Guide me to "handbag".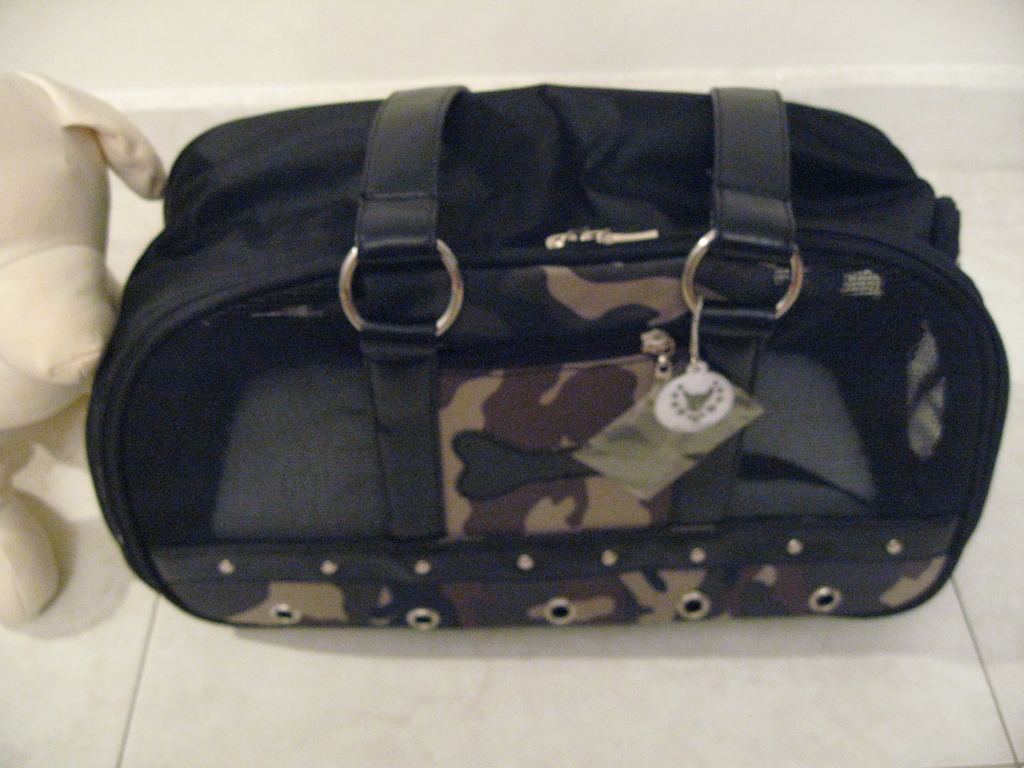
Guidance: <box>88,88,1023,625</box>.
